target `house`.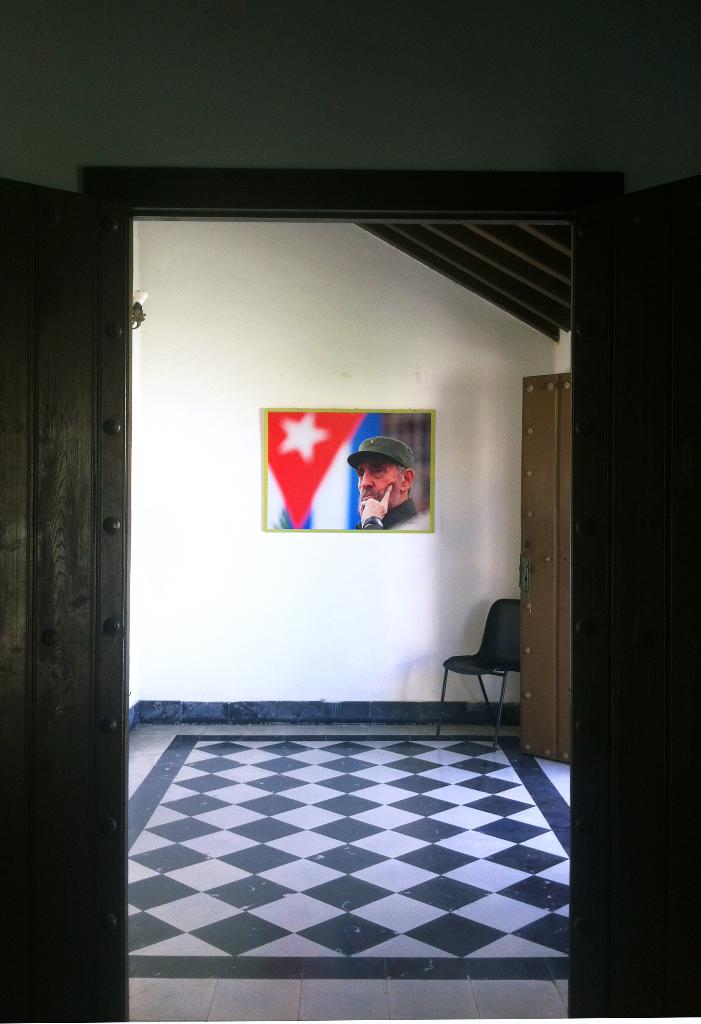
Target region: 0,0,700,1023.
